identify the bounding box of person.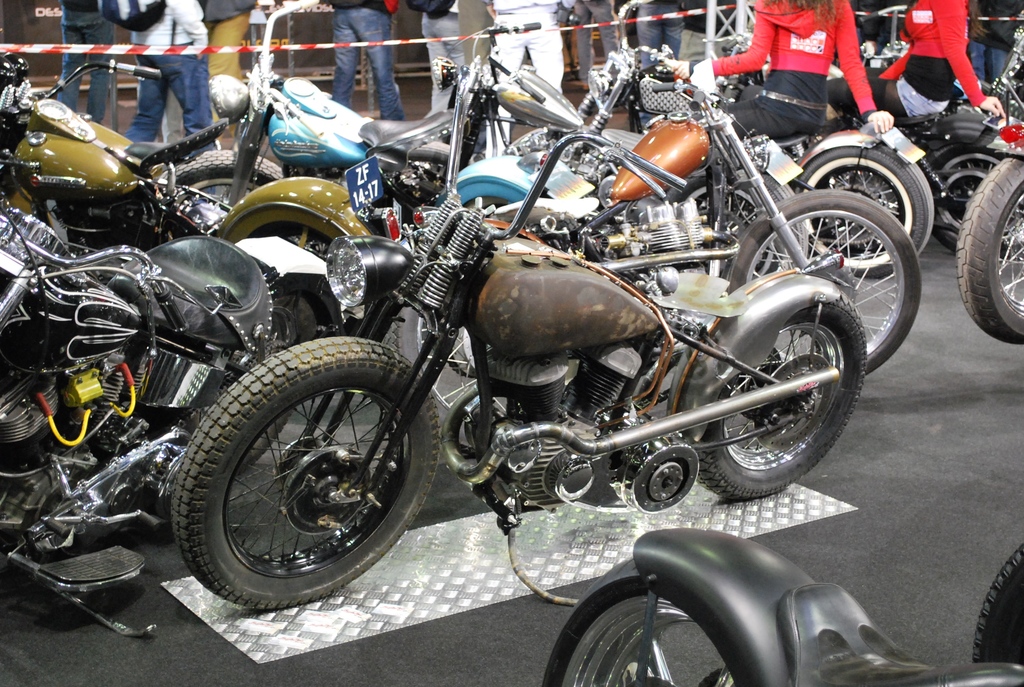
x1=124 y1=0 x2=222 y2=152.
